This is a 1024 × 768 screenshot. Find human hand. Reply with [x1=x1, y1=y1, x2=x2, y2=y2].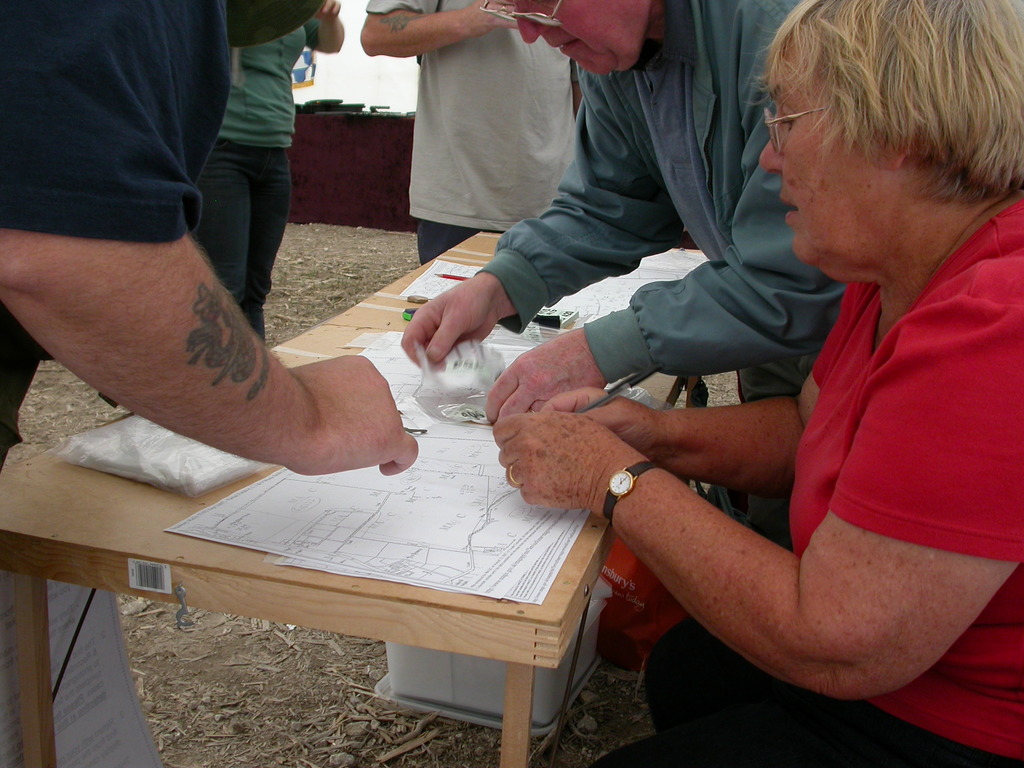
[x1=473, y1=0, x2=522, y2=31].
